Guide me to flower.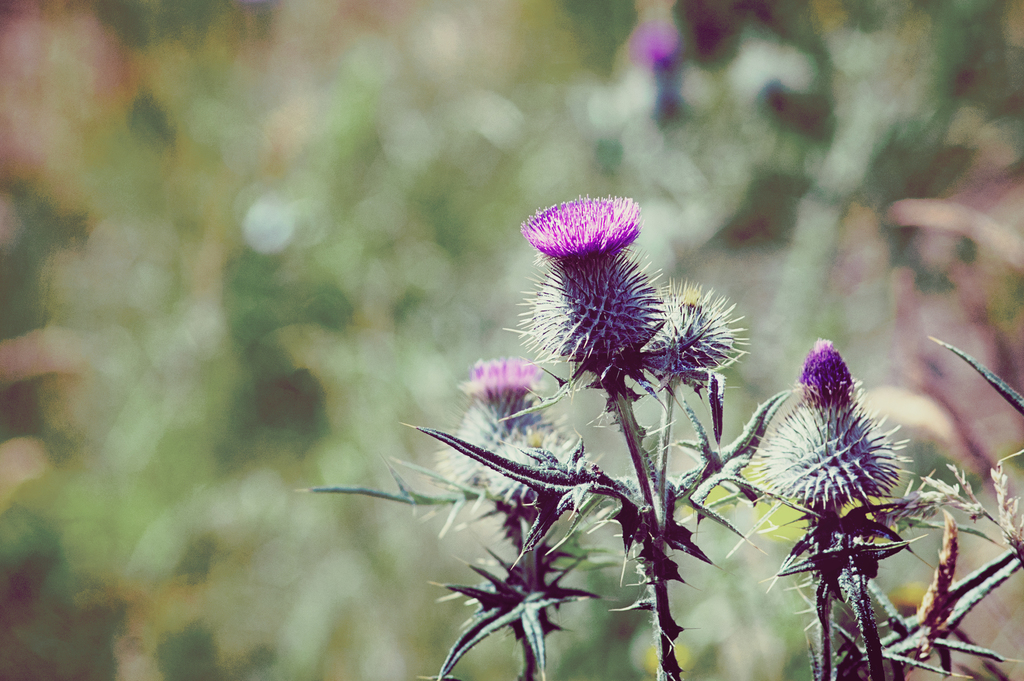
Guidance: 504/193/668/375.
